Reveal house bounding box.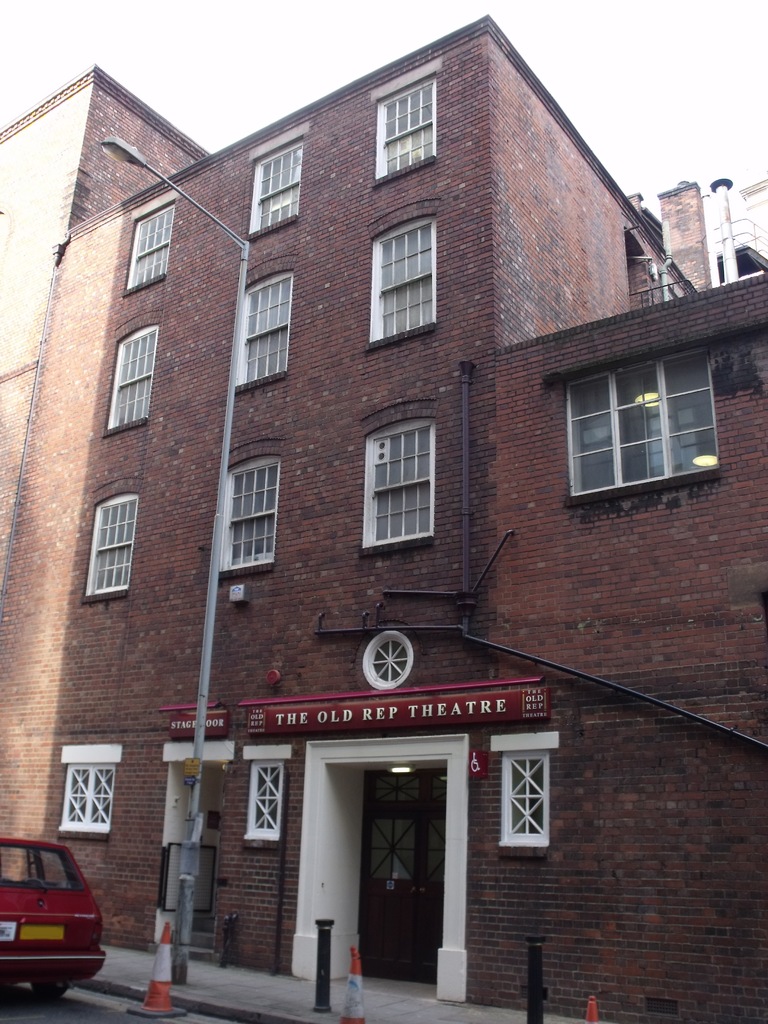
Revealed: rect(0, 11, 767, 1023).
